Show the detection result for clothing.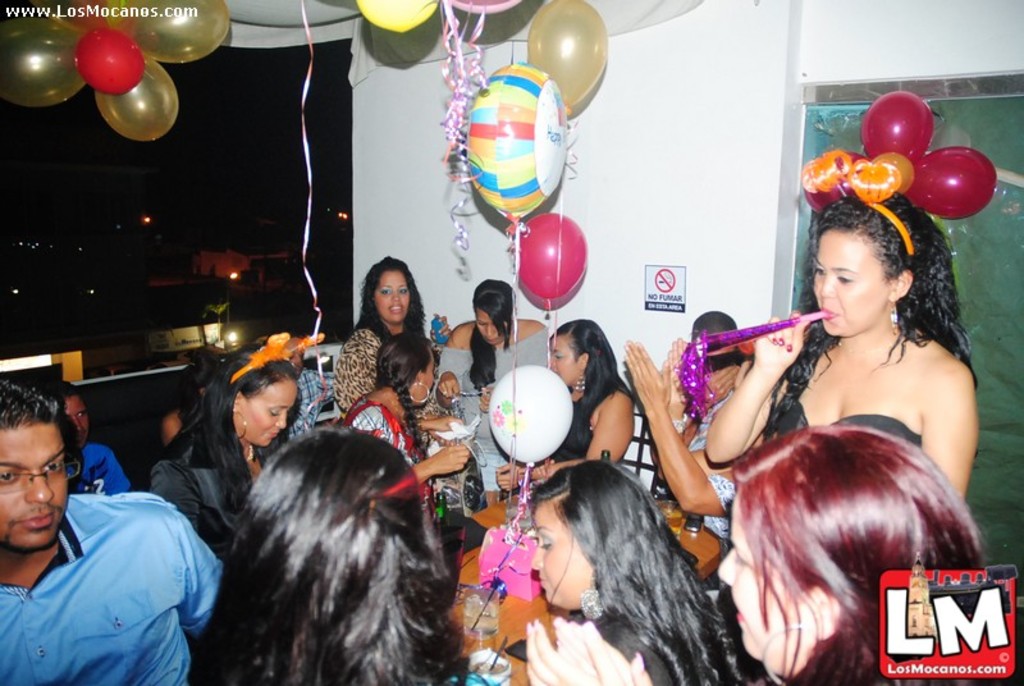
143 422 251 558.
